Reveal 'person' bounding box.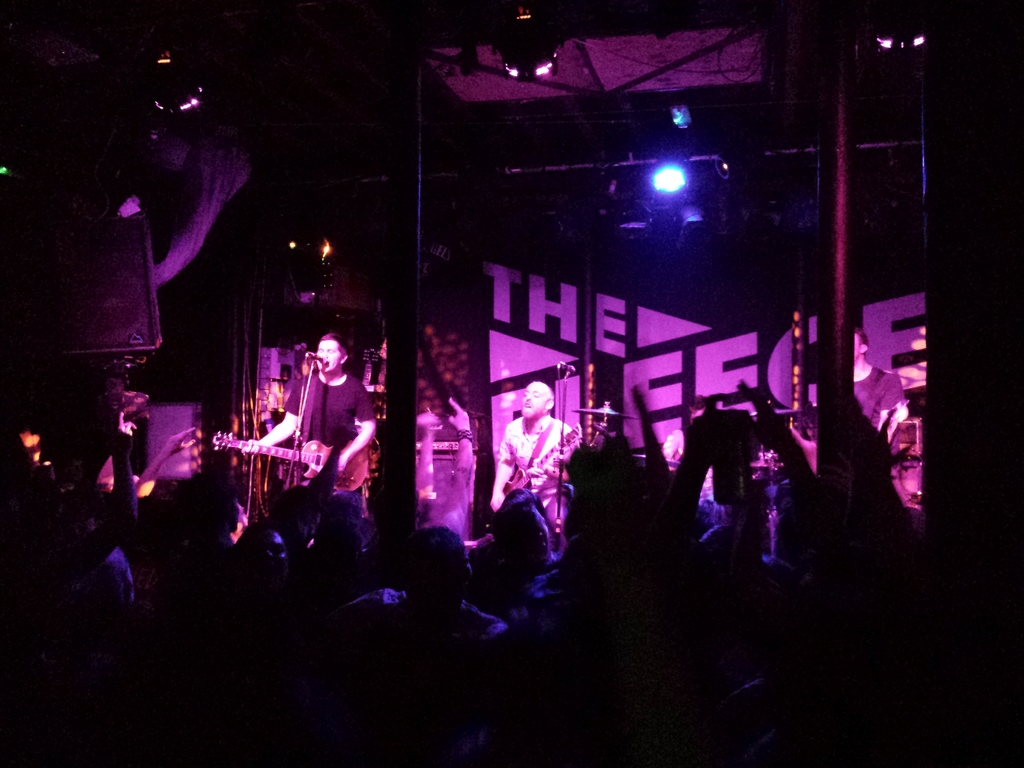
Revealed: select_region(248, 328, 378, 531).
